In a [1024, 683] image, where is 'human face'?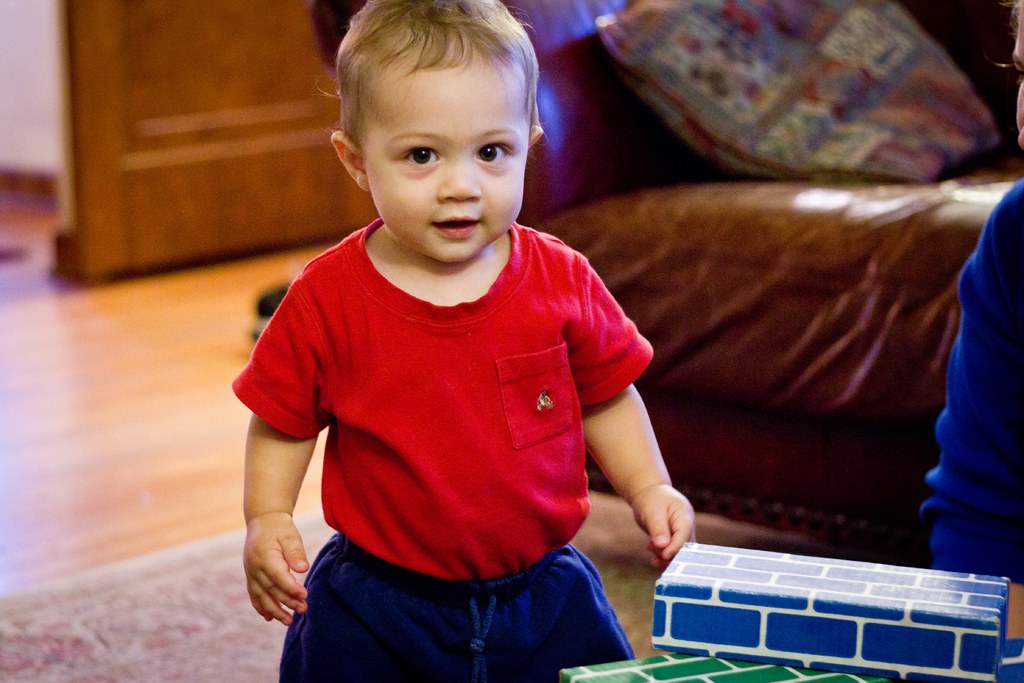
x1=359 y1=21 x2=536 y2=262.
